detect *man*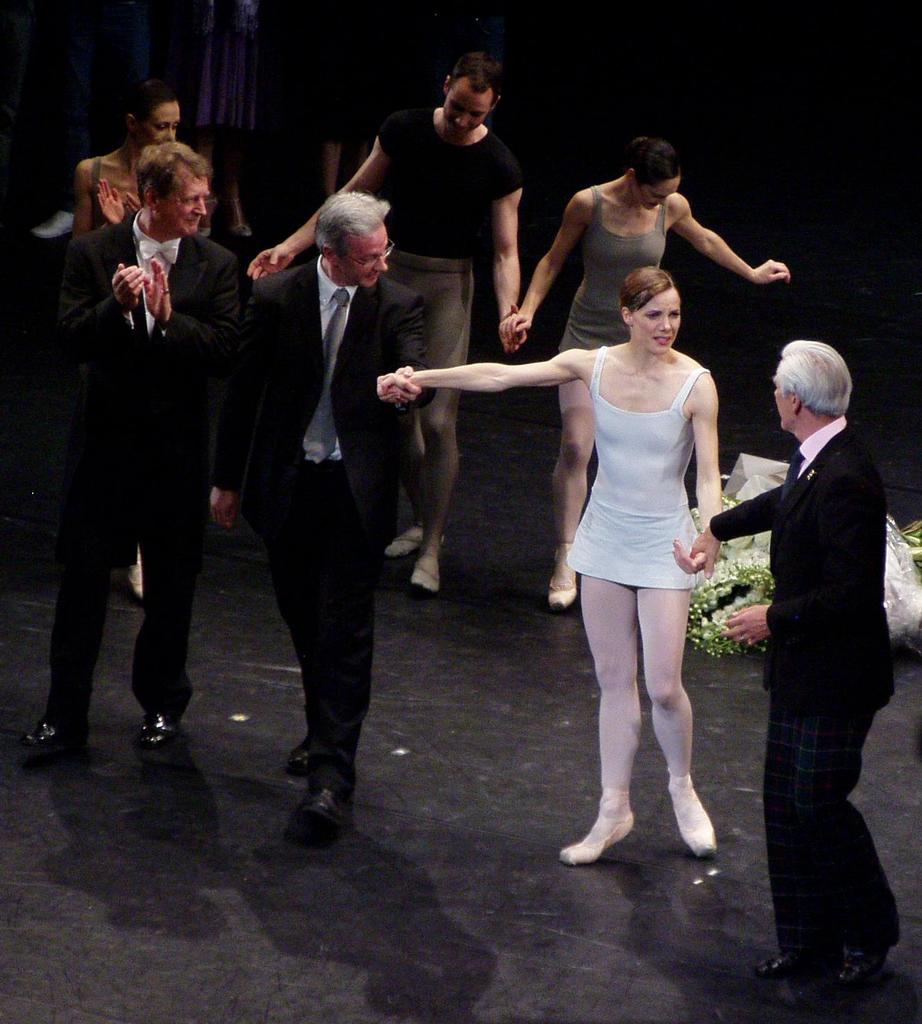
crop(674, 345, 897, 992)
